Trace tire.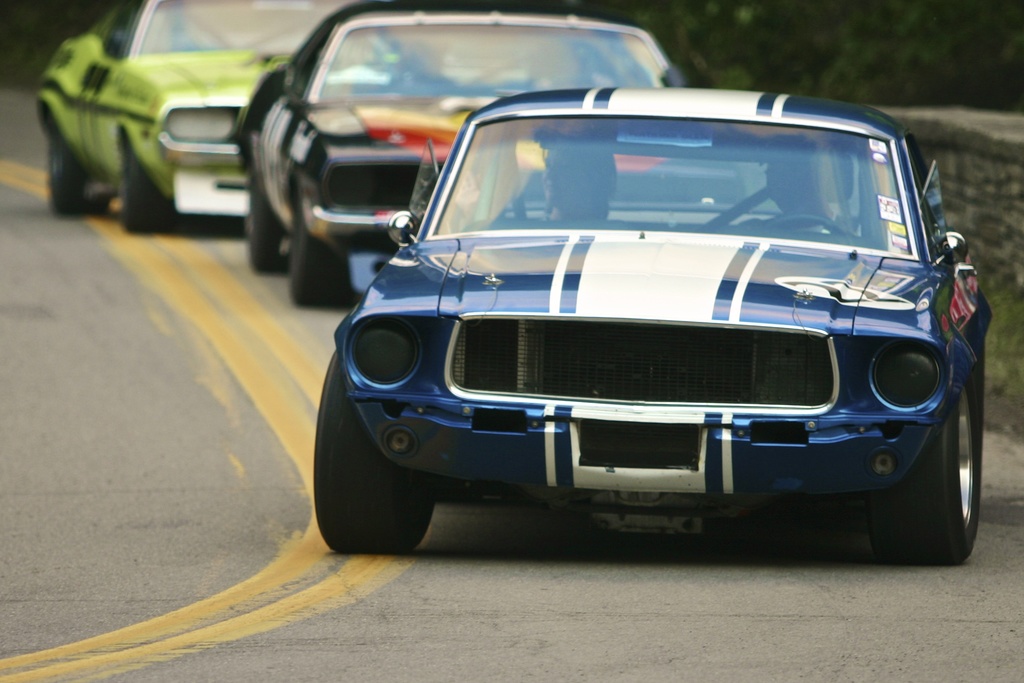
Traced to [316, 349, 437, 558].
